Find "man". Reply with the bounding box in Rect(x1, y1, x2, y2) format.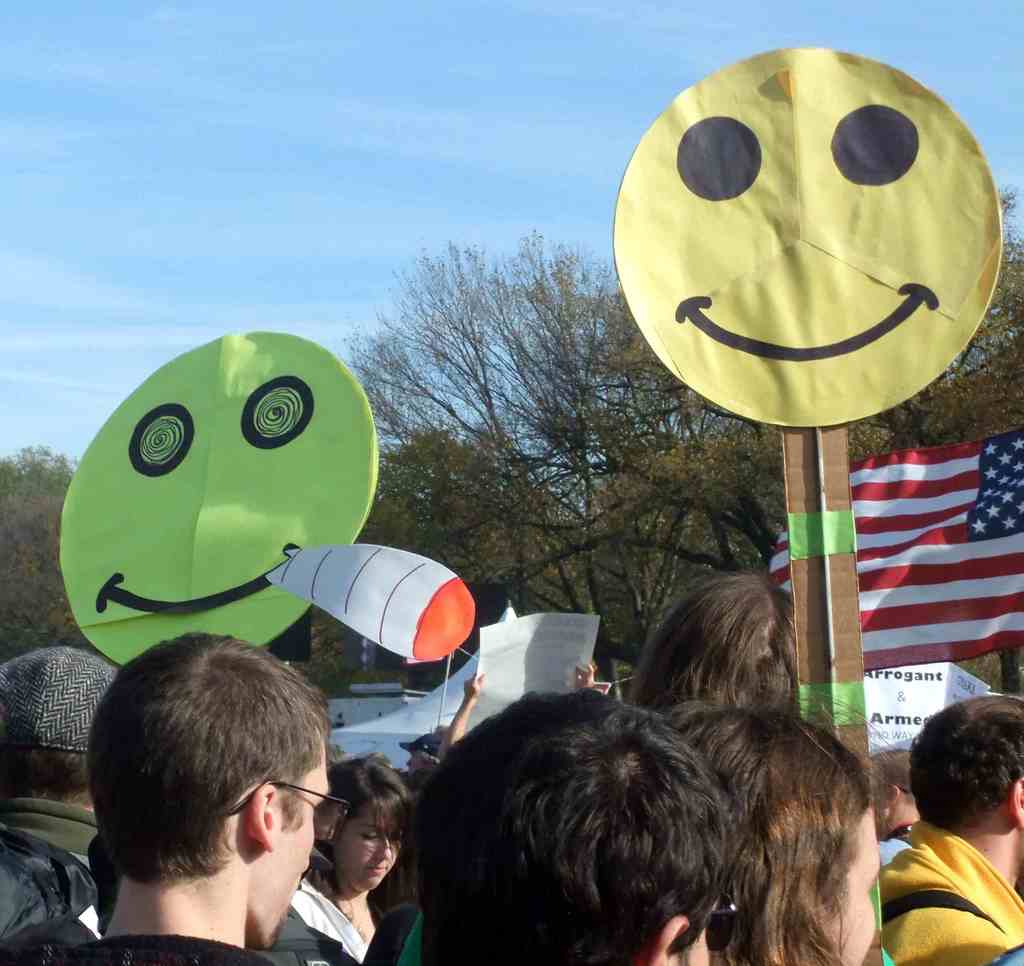
Rect(409, 689, 739, 965).
